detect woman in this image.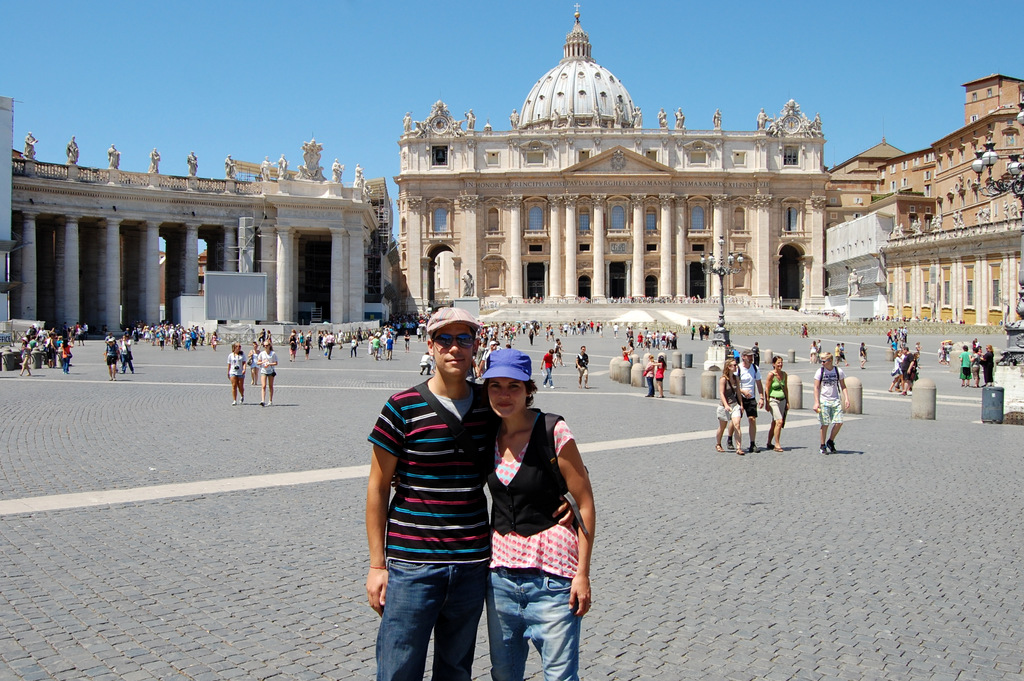
Detection: left=652, top=357, right=668, bottom=400.
